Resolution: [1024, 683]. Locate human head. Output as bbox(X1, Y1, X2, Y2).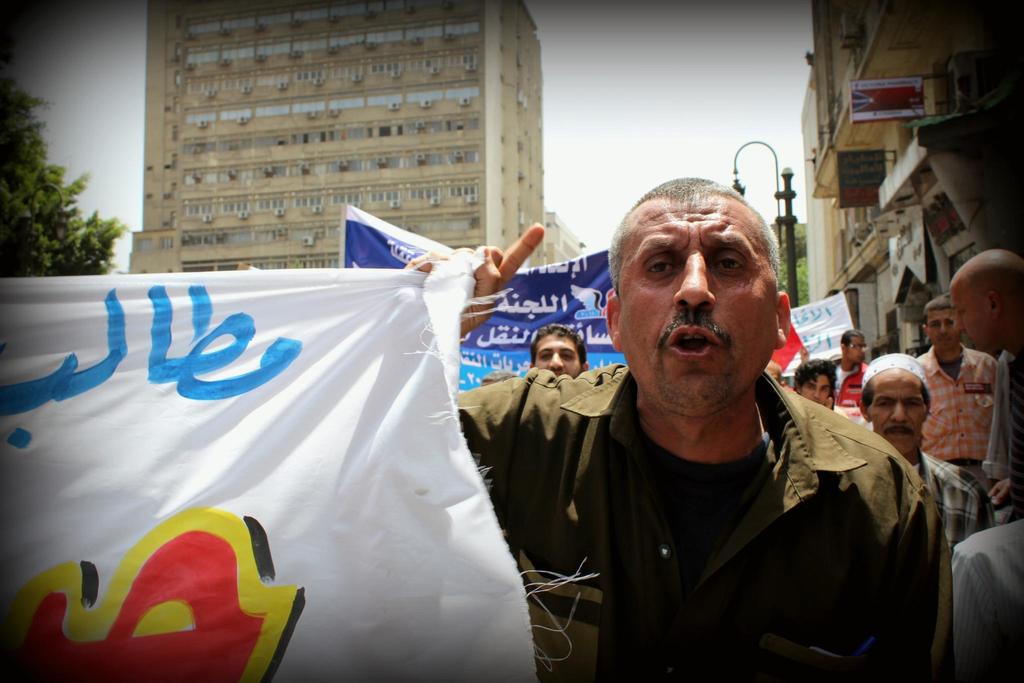
bbox(918, 295, 961, 351).
